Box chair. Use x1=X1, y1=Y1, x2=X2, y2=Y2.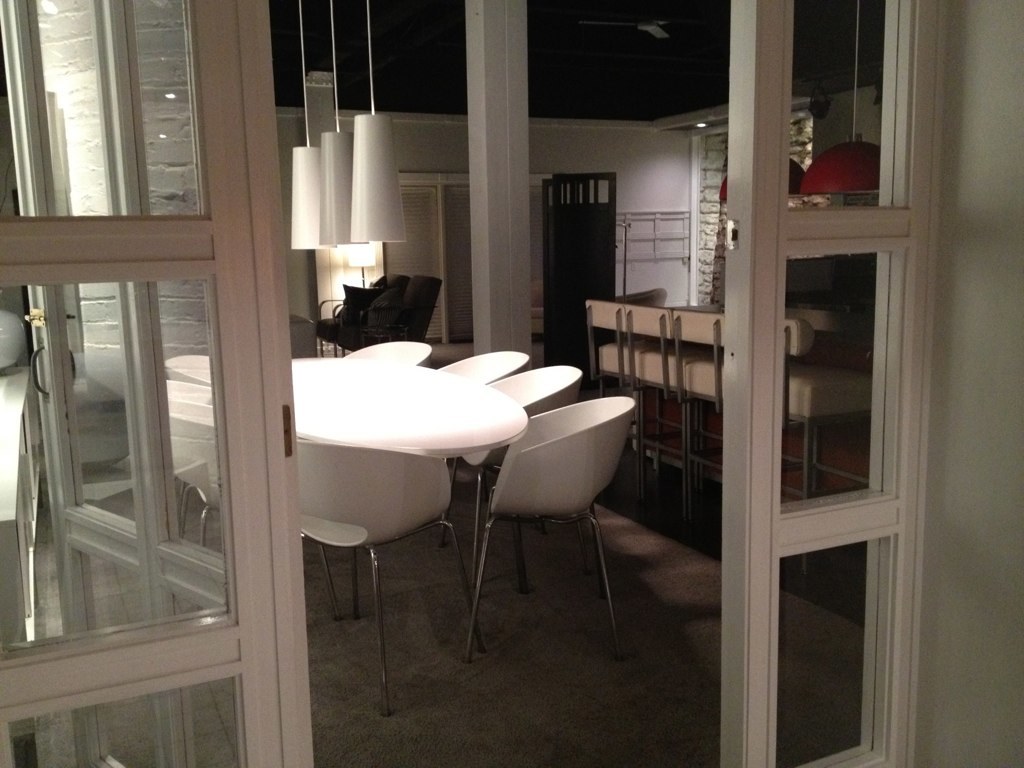
x1=783, y1=316, x2=875, y2=563.
